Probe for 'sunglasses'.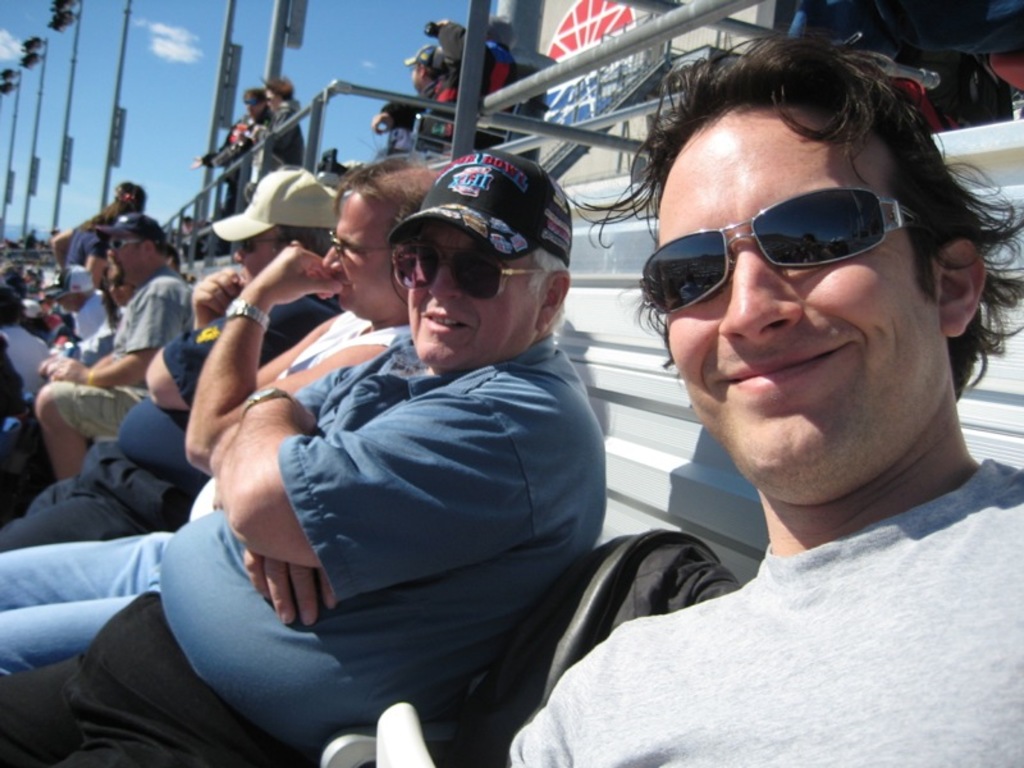
Probe result: (x1=641, y1=193, x2=911, y2=319).
